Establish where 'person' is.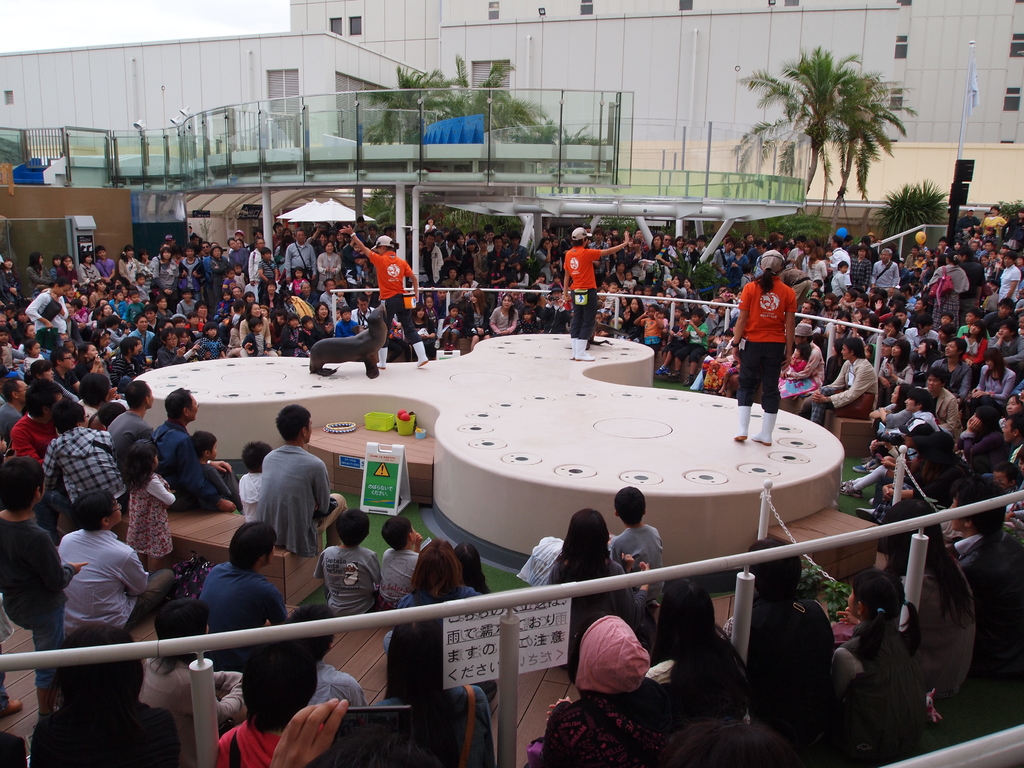
Established at (640,301,657,351).
